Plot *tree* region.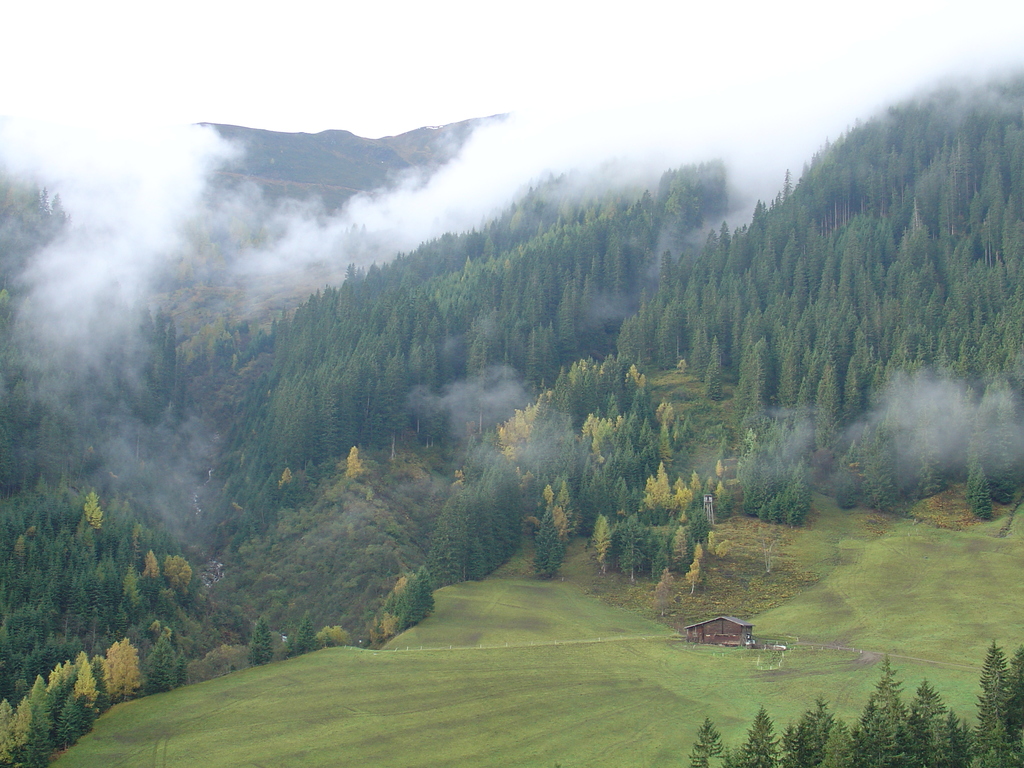
Plotted at (285, 614, 315, 662).
